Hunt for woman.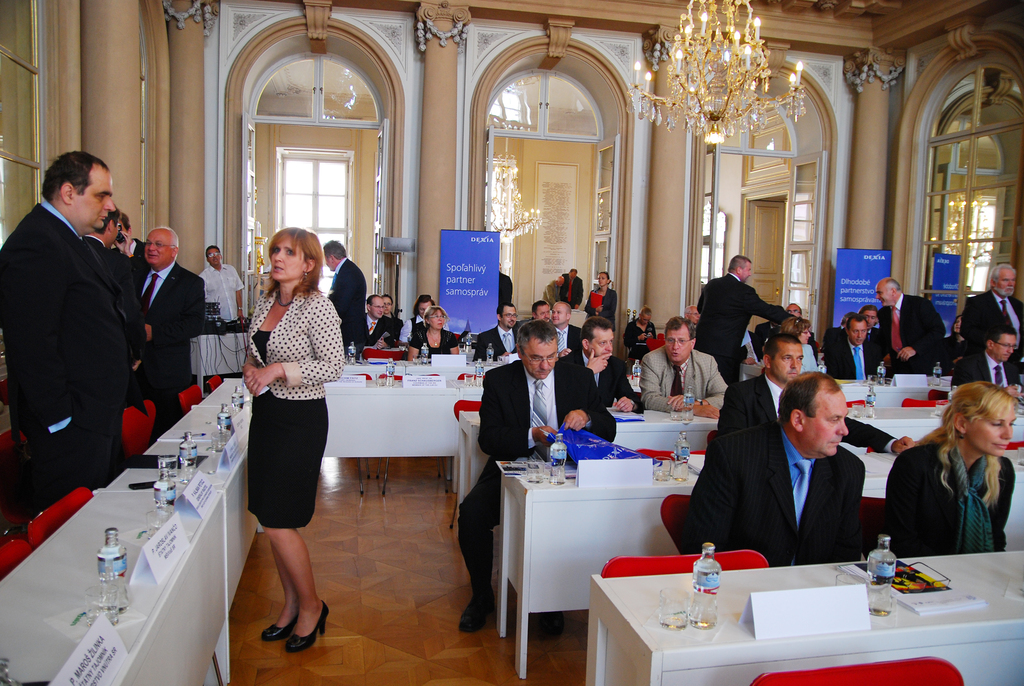
Hunted down at Rect(583, 272, 614, 329).
